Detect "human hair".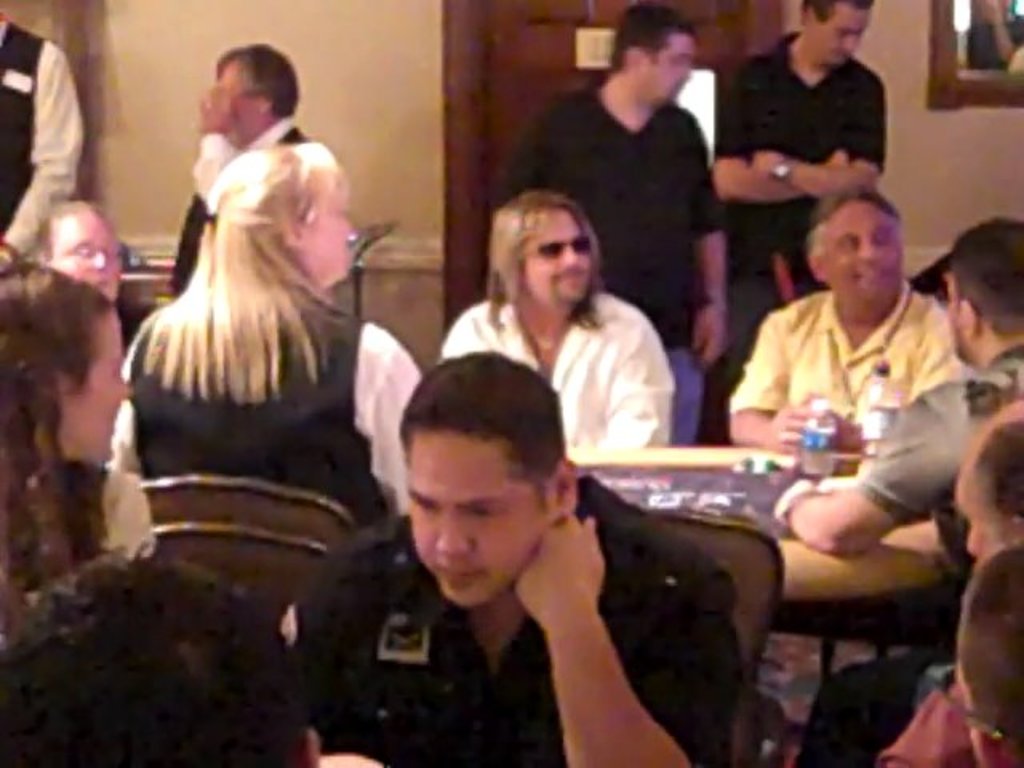
Detected at [left=0, top=262, right=114, bottom=616].
